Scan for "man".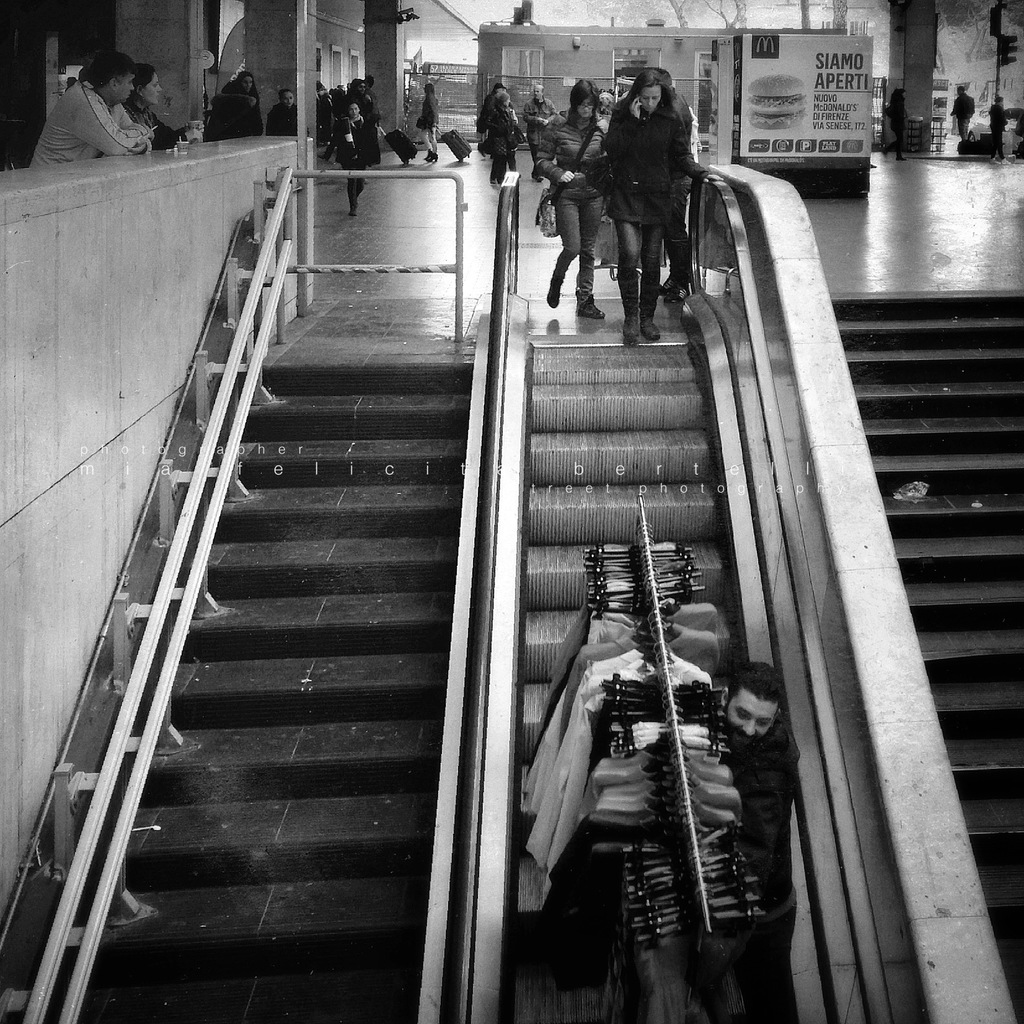
Scan result: bbox=(522, 83, 561, 180).
